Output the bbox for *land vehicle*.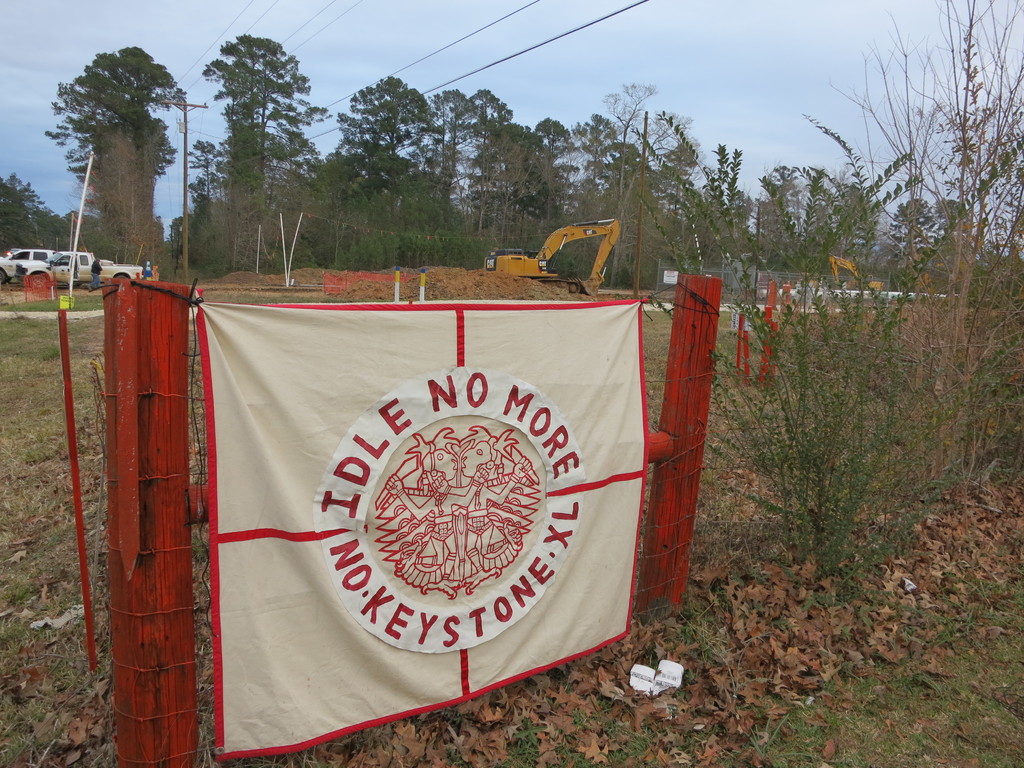
bbox=[5, 246, 20, 257].
